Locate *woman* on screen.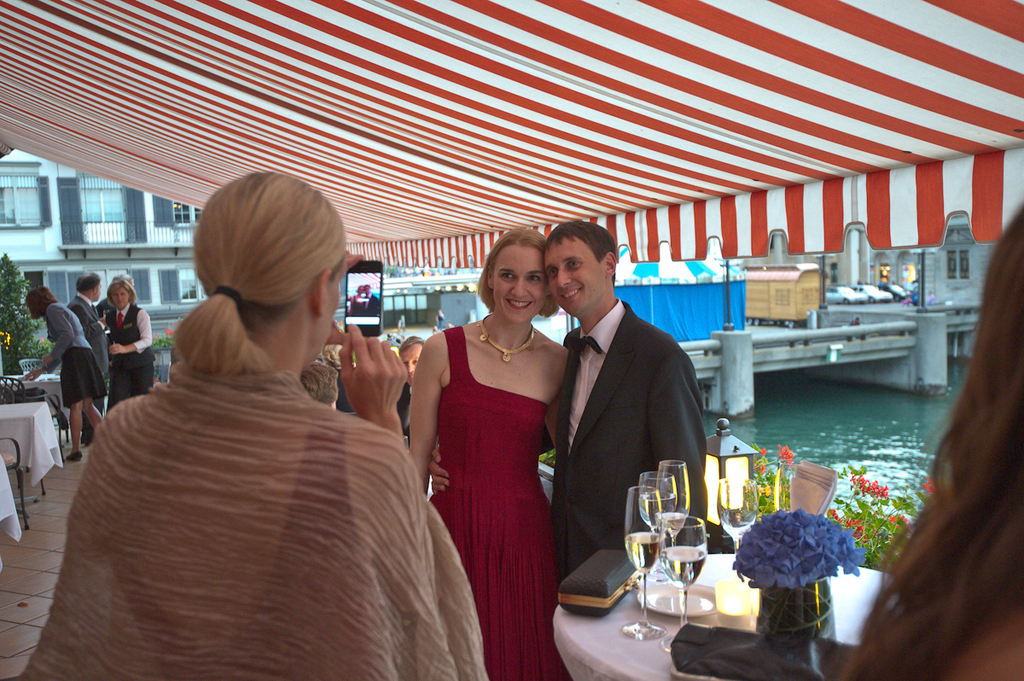
On screen at bbox=[419, 225, 576, 671].
